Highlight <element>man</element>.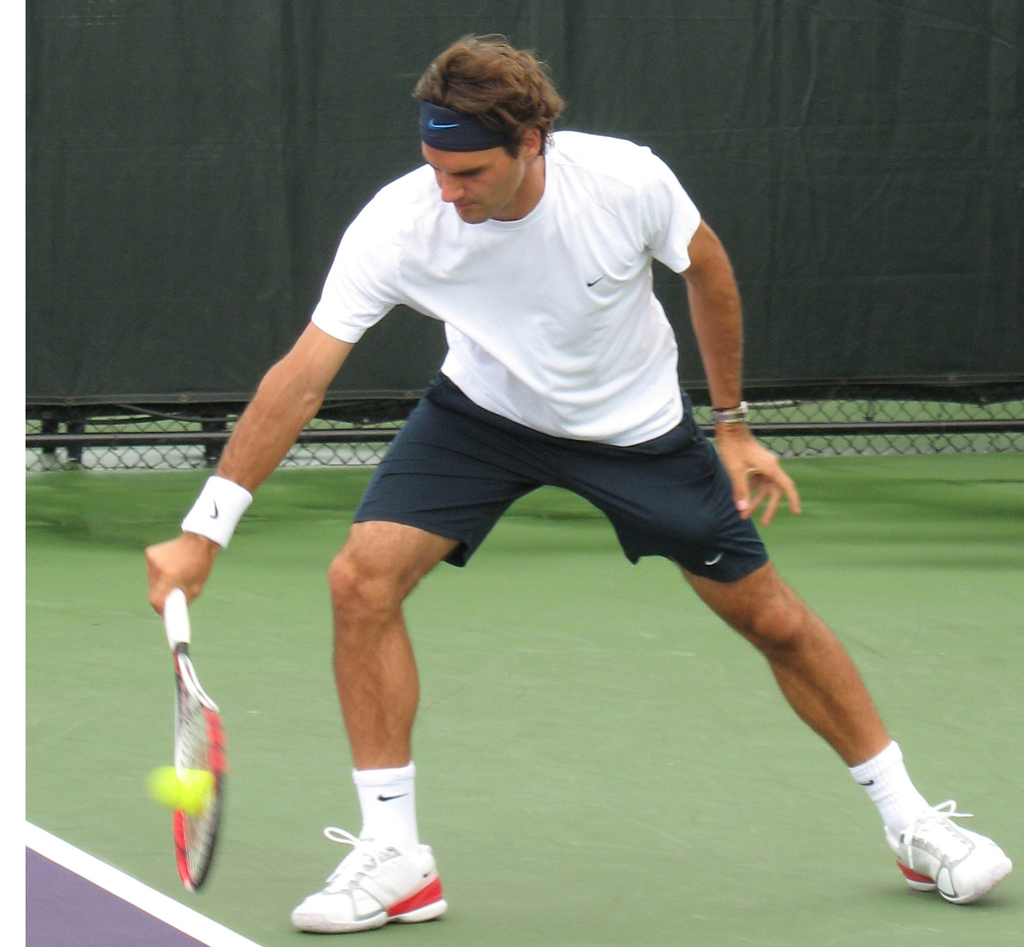
Highlighted region: select_region(142, 31, 1011, 937).
